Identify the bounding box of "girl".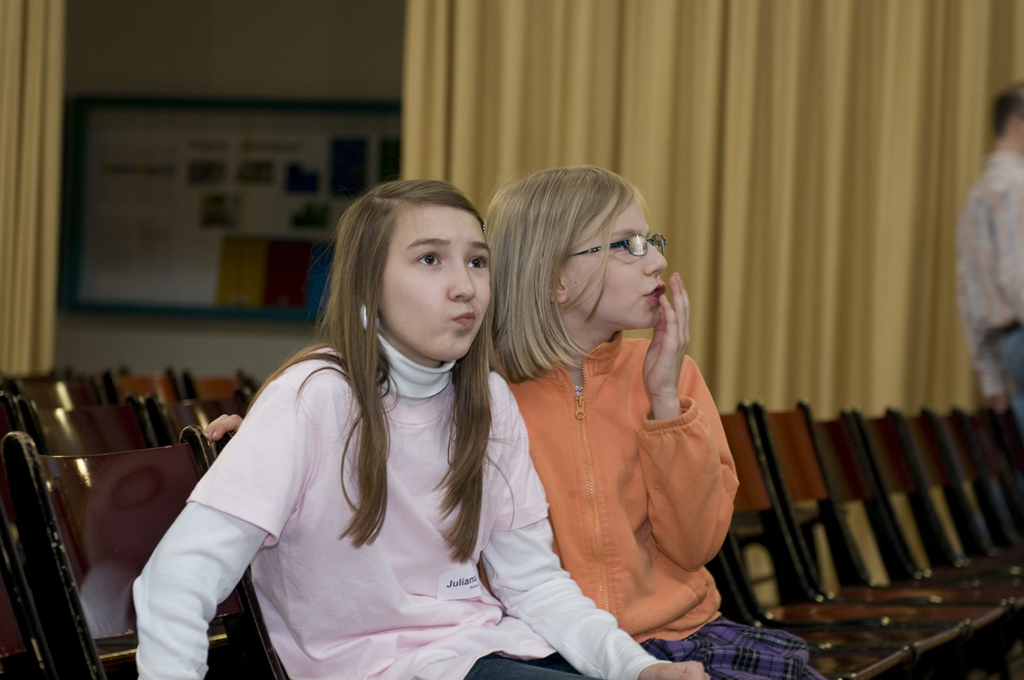
detection(131, 179, 709, 679).
